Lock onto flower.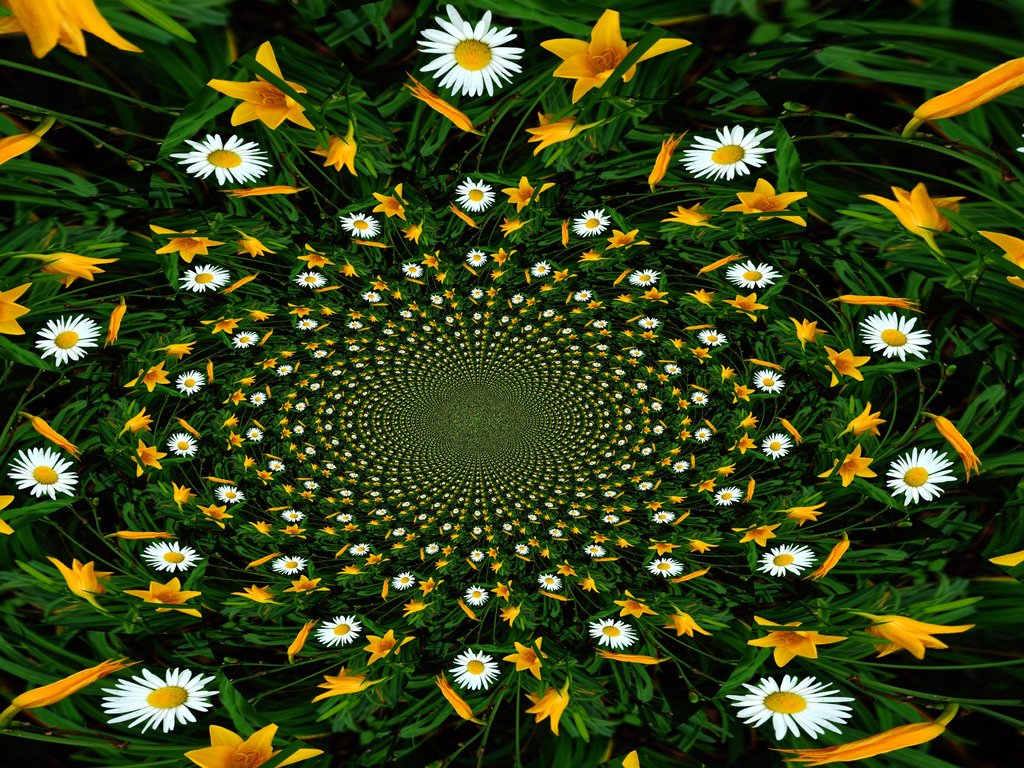
Locked: crop(49, 555, 111, 604).
